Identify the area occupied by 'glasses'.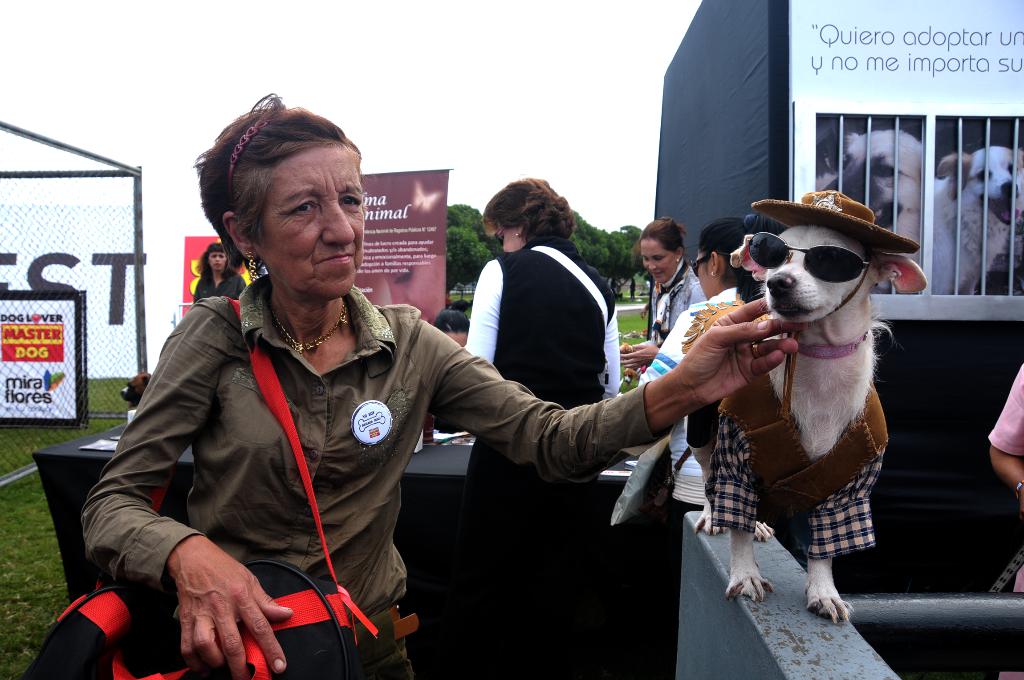
Area: {"left": 746, "top": 231, "right": 871, "bottom": 289}.
